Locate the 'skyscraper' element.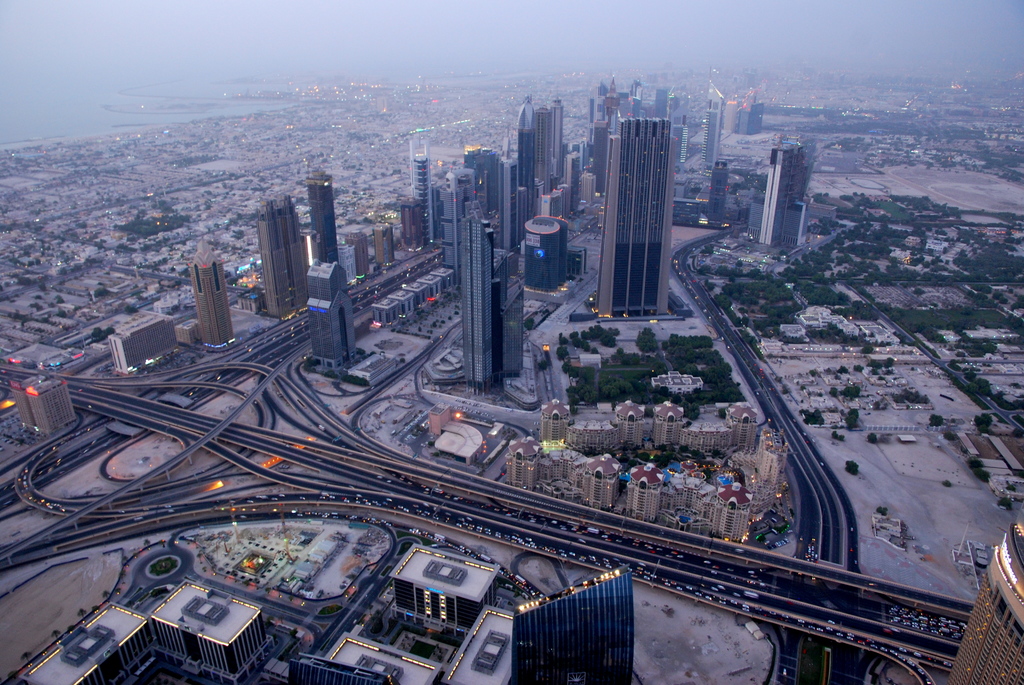
Element bbox: x1=254, y1=197, x2=310, y2=323.
